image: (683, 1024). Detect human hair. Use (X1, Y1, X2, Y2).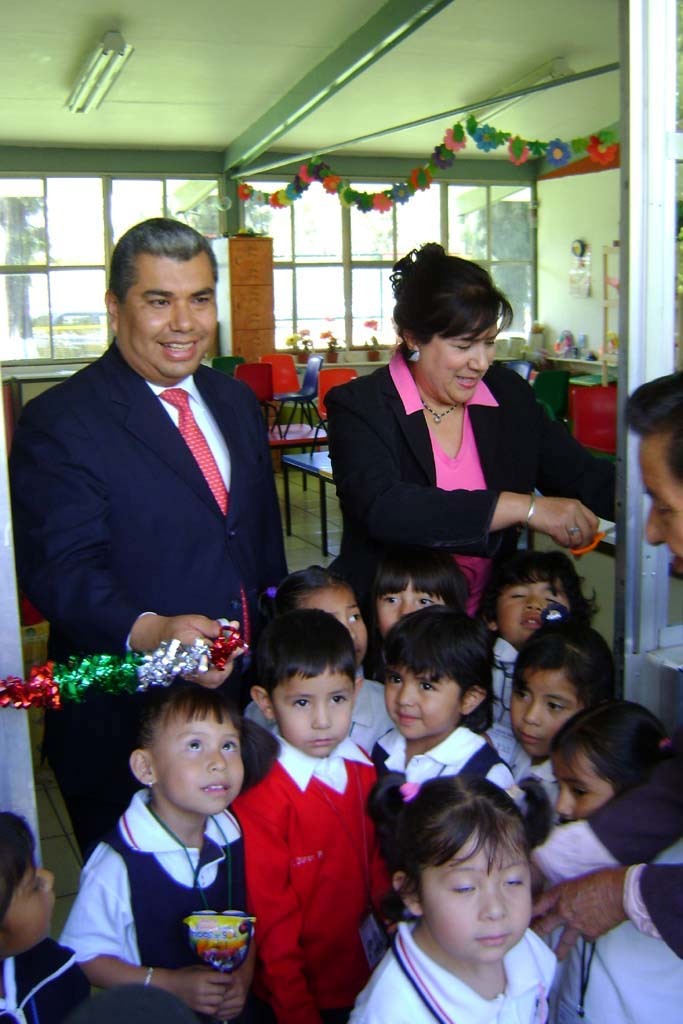
(472, 547, 591, 616).
